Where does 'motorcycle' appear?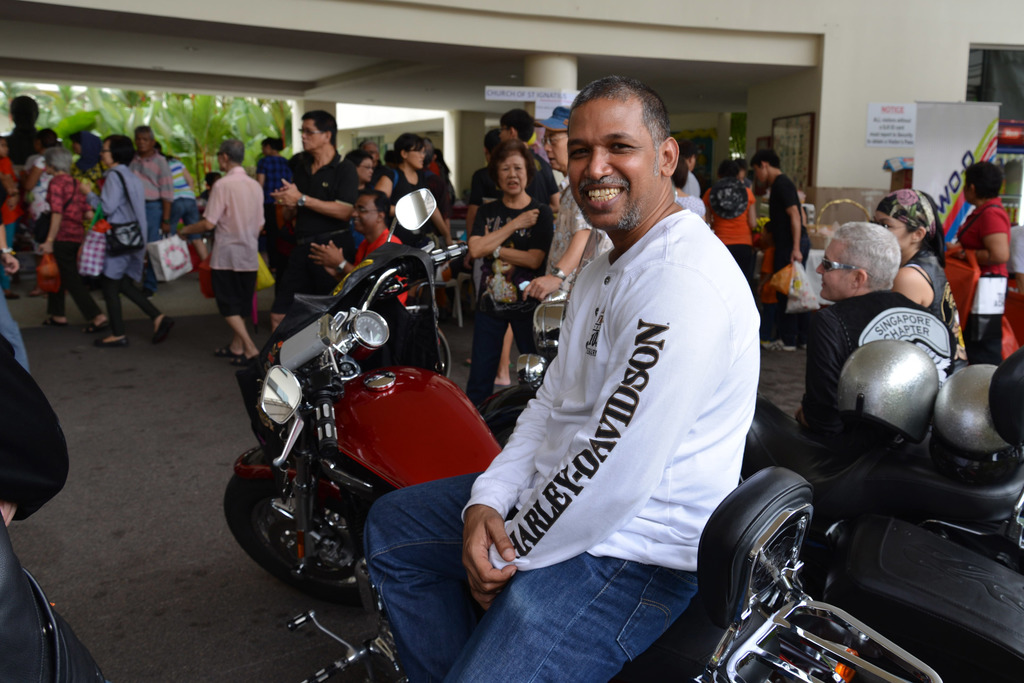
Appears at pyautogui.locateOnScreen(479, 295, 1020, 587).
